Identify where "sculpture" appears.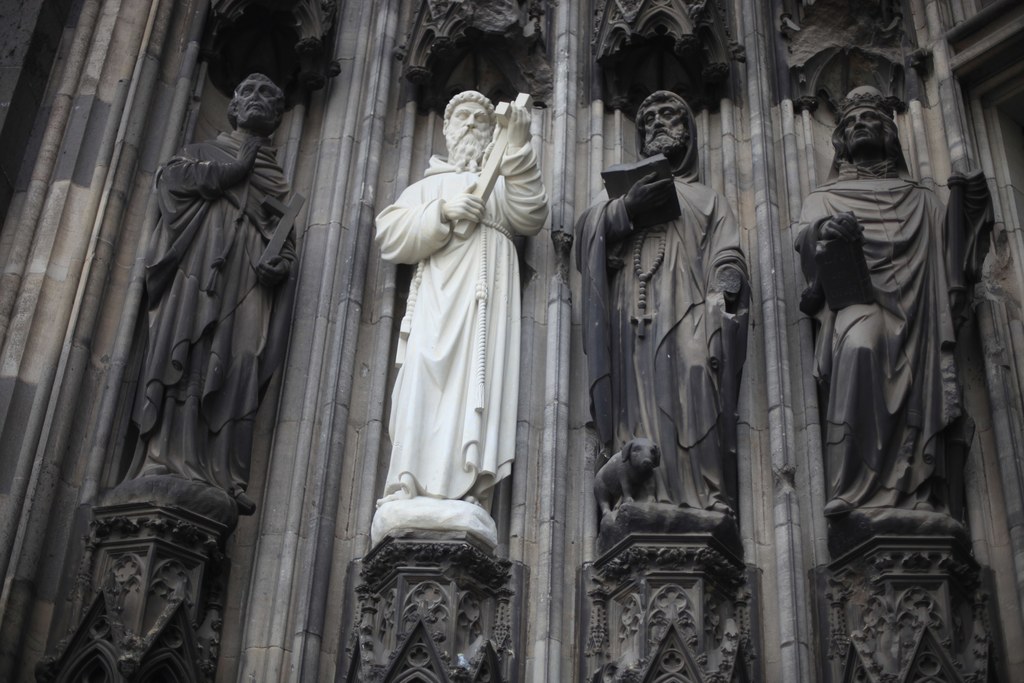
Appears at BBox(118, 63, 325, 516).
